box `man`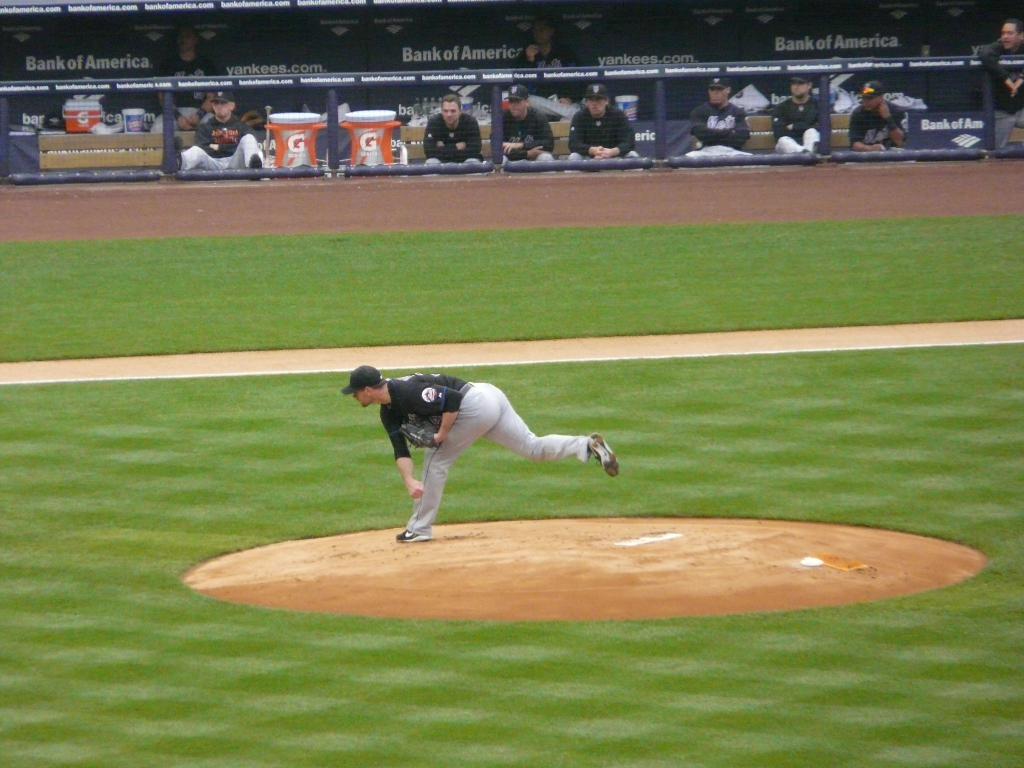
(left=975, top=18, right=1023, bottom=150)
